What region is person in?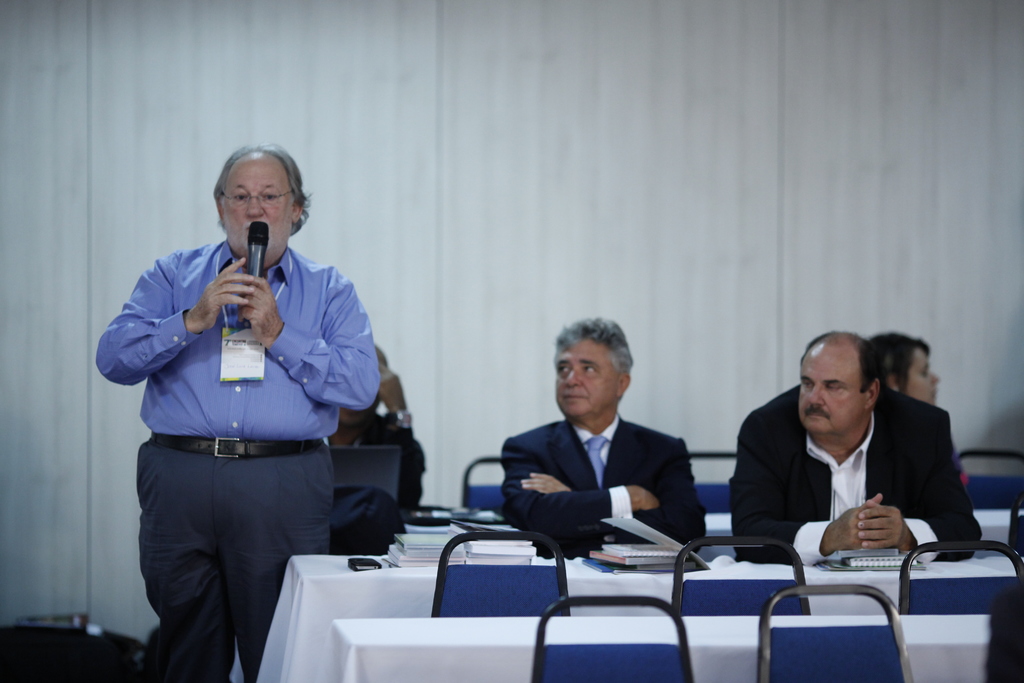
Rect(491, 316, 712, 563).
